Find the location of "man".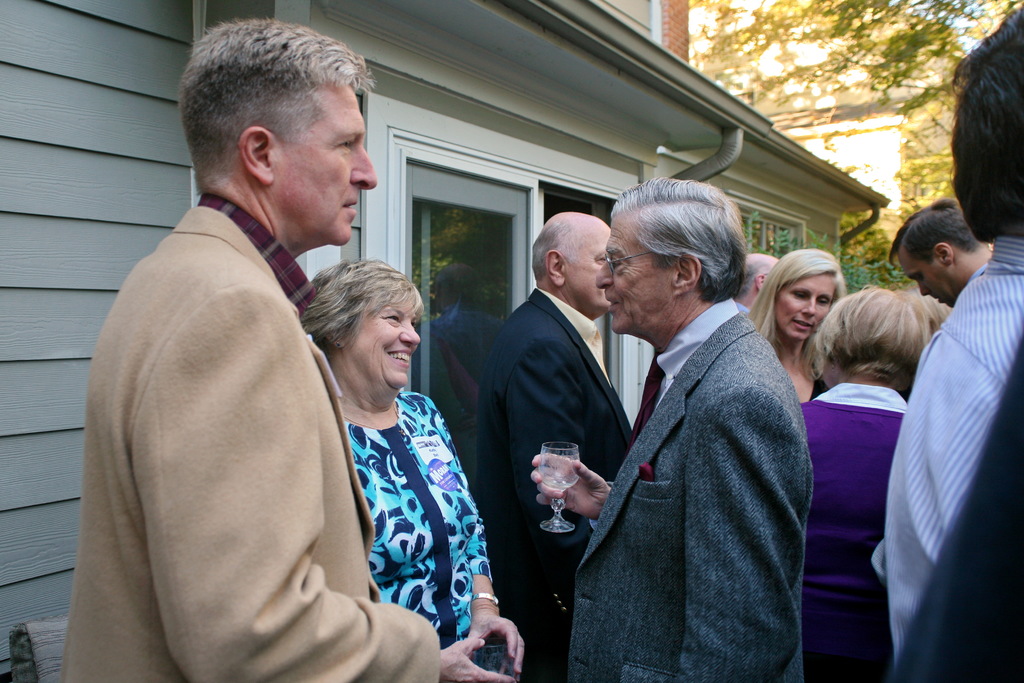
Location: (left=94, top=44, right=490, bottom=681).
